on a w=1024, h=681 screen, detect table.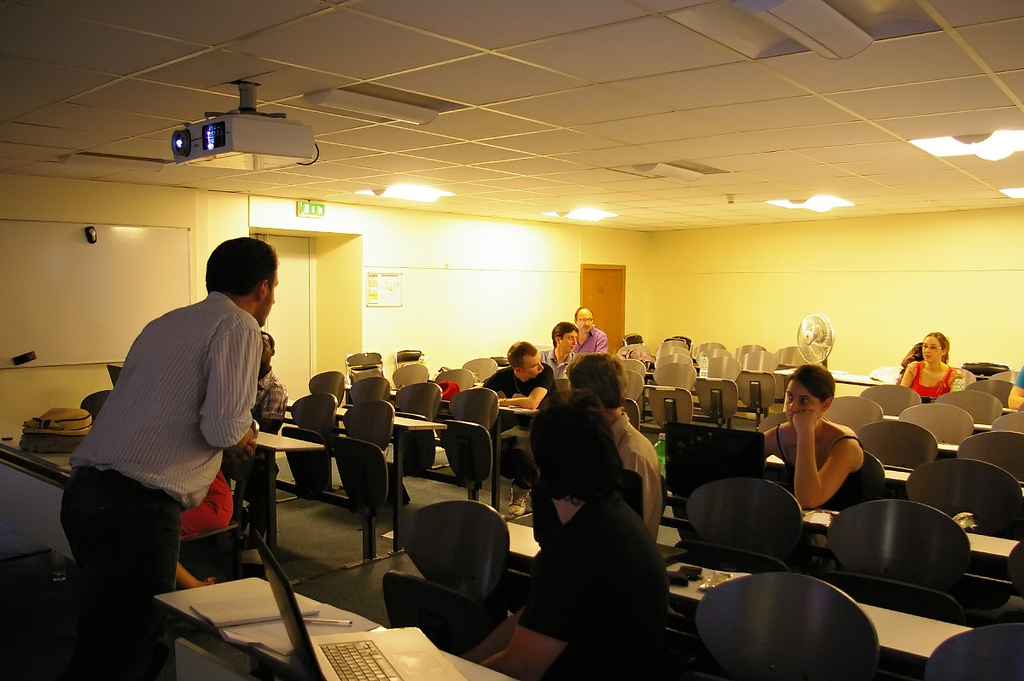
box(505, 528, 973, 680).
